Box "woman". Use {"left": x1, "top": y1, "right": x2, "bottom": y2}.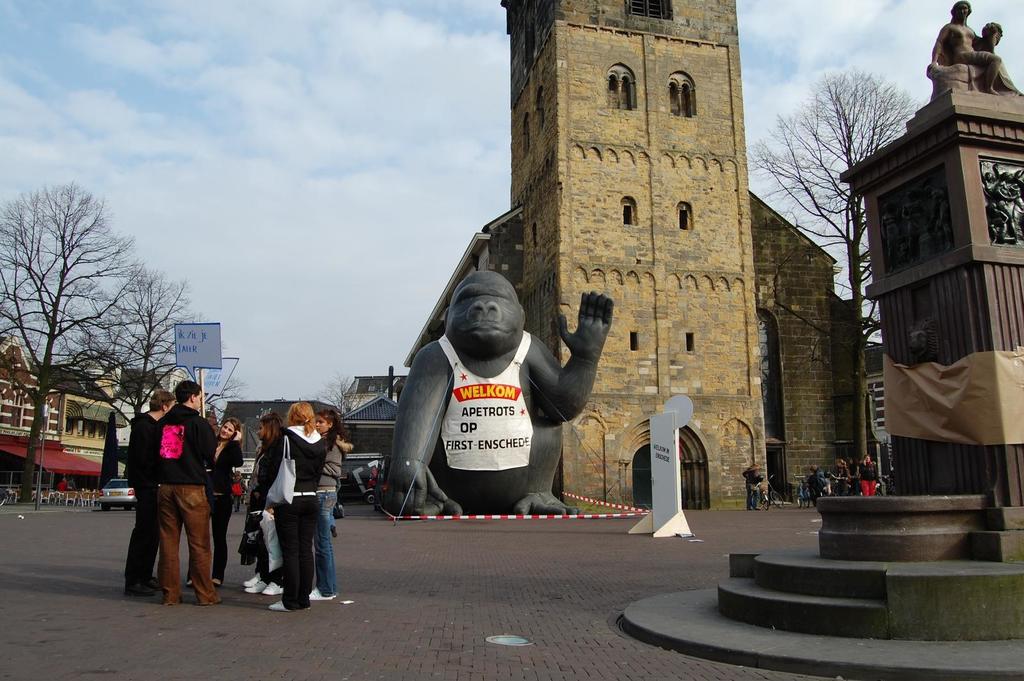
{"left": 300, "top": 405, "right": 354, "bottom": 602}.
